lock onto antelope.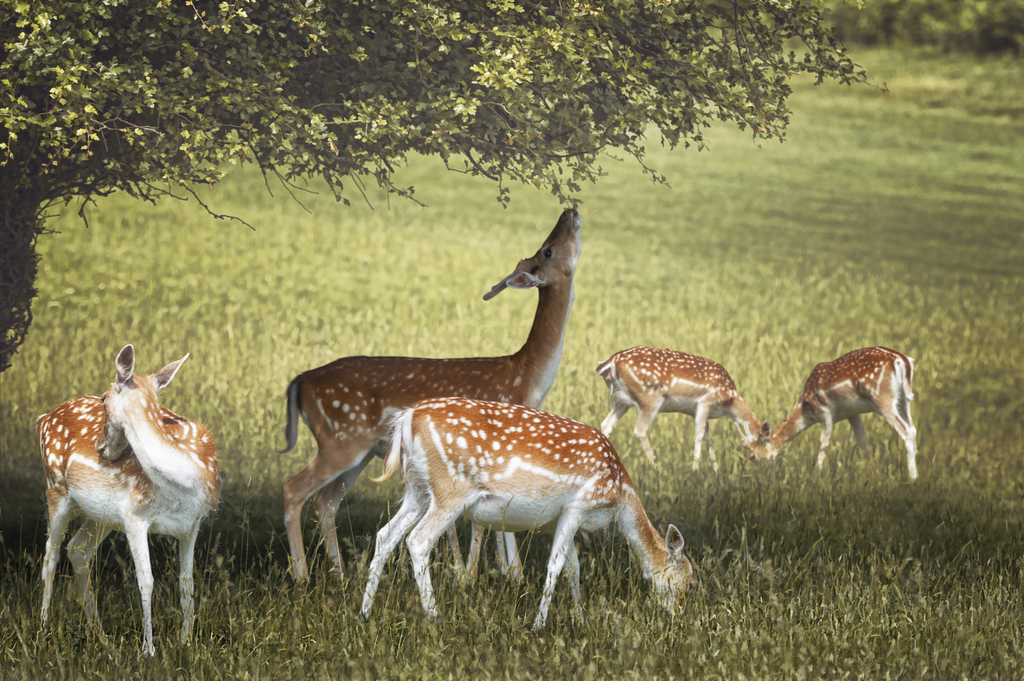
Locked: <box>771,348,924,481</box>.
